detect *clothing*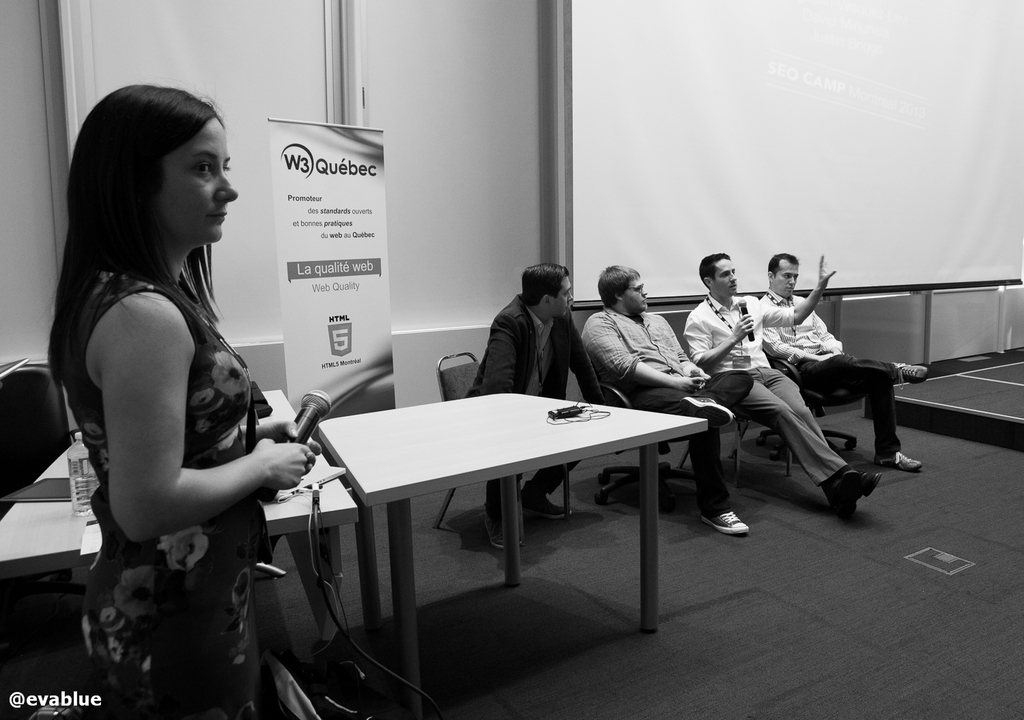
x1=682, y1=294, x2=845, y2=477
